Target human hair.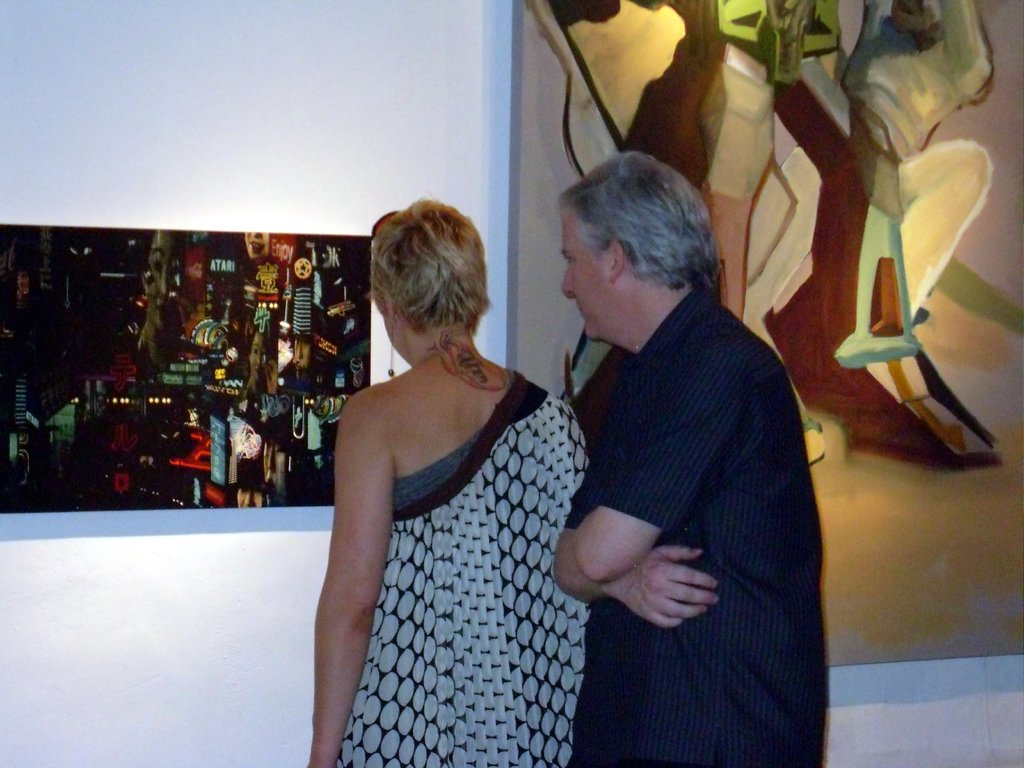
Target region: [x1=367, y1=219, x2=488, y2=353].
